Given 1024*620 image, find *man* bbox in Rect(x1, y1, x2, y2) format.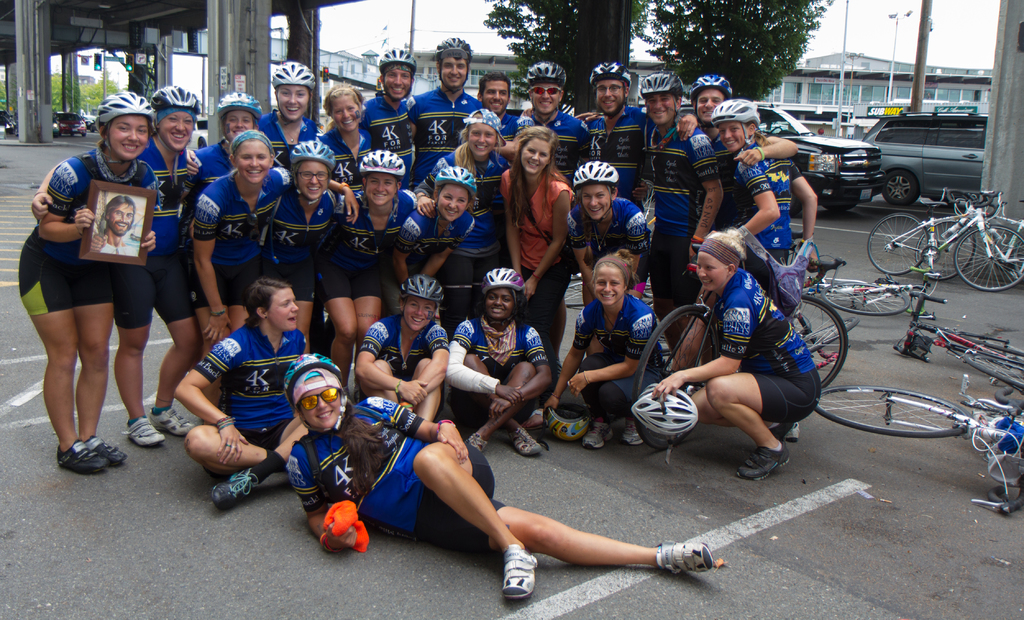
Rect(513, 53, 588, 170).
